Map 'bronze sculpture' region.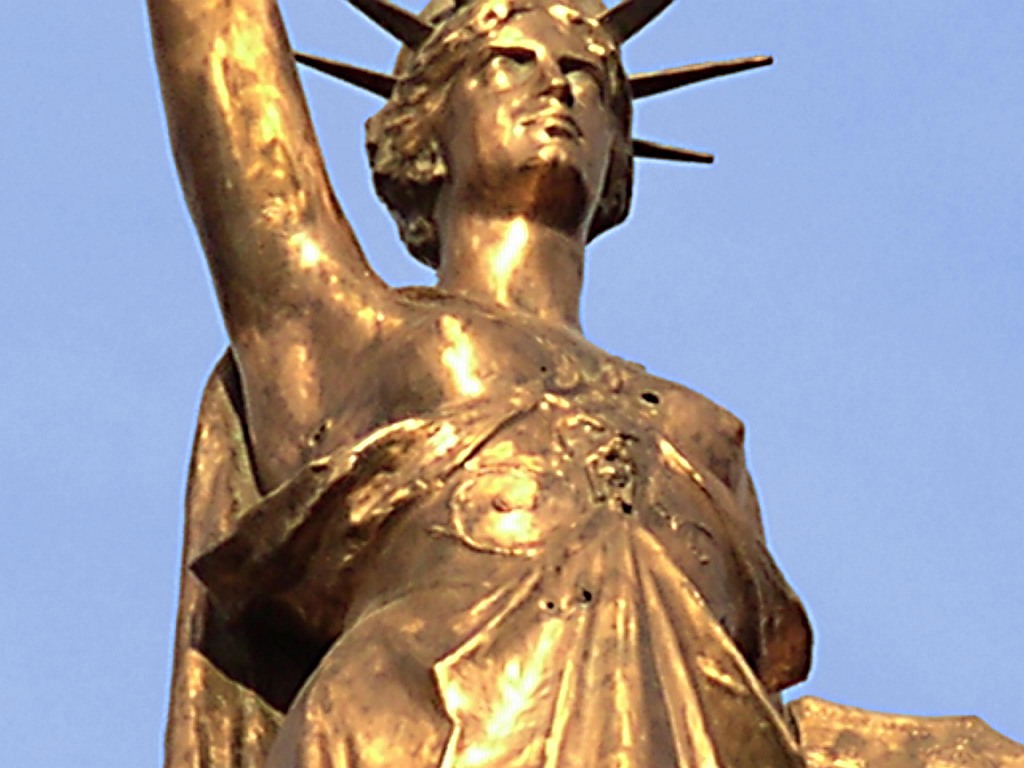
Mapped to [127, 0, 865, 767].
